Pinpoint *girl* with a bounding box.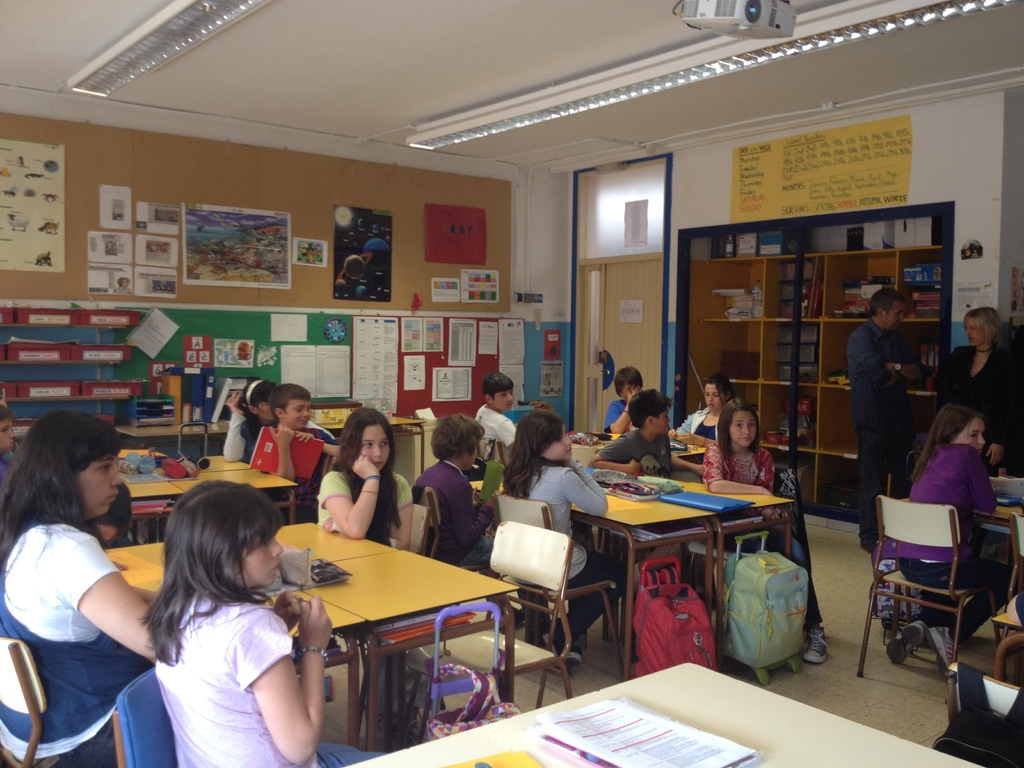
pyautogui.locateOnScreen(888, 415, 1019, 680).
